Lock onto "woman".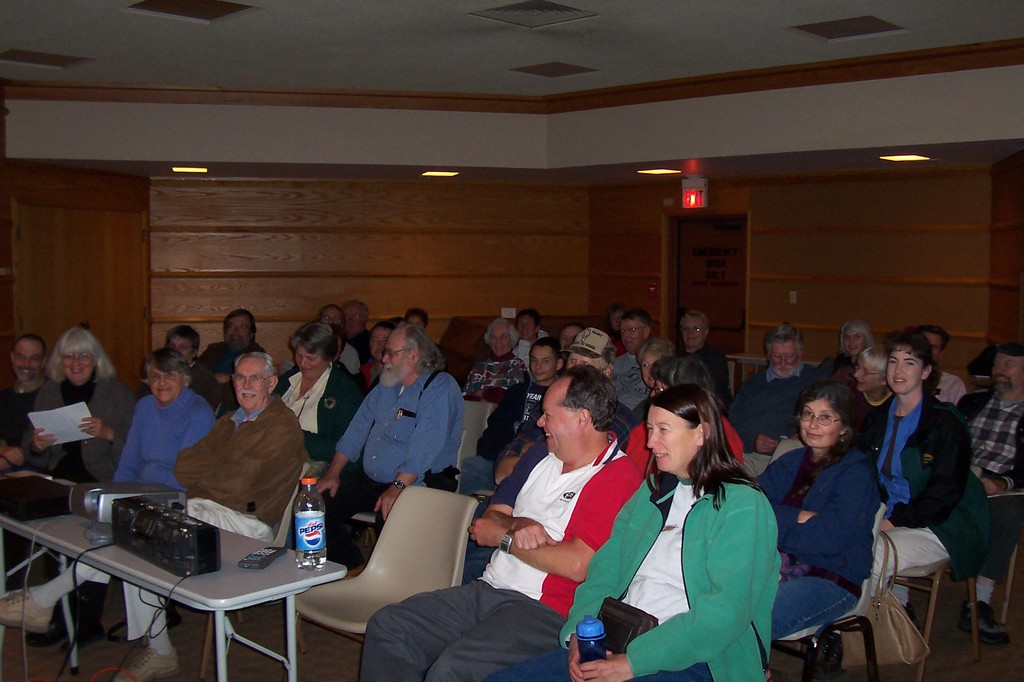
Locked: Rect(748, 386, 888, 656).
